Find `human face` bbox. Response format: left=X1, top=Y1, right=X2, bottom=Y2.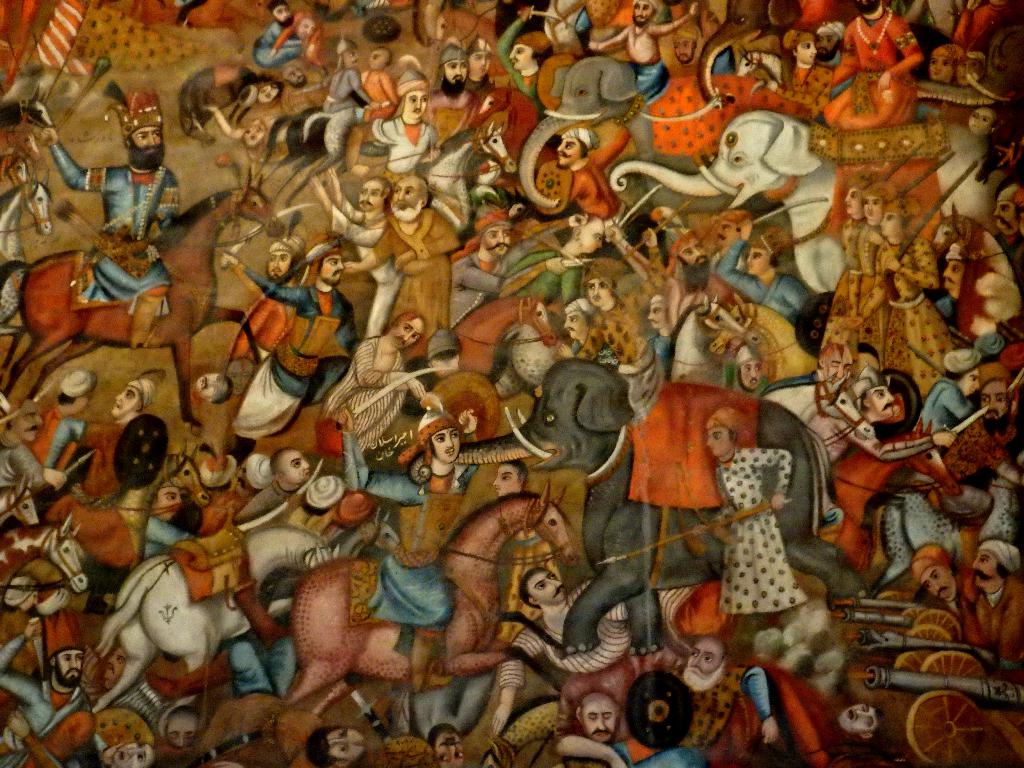
left=113, top=744, right=150, bottom=767.
